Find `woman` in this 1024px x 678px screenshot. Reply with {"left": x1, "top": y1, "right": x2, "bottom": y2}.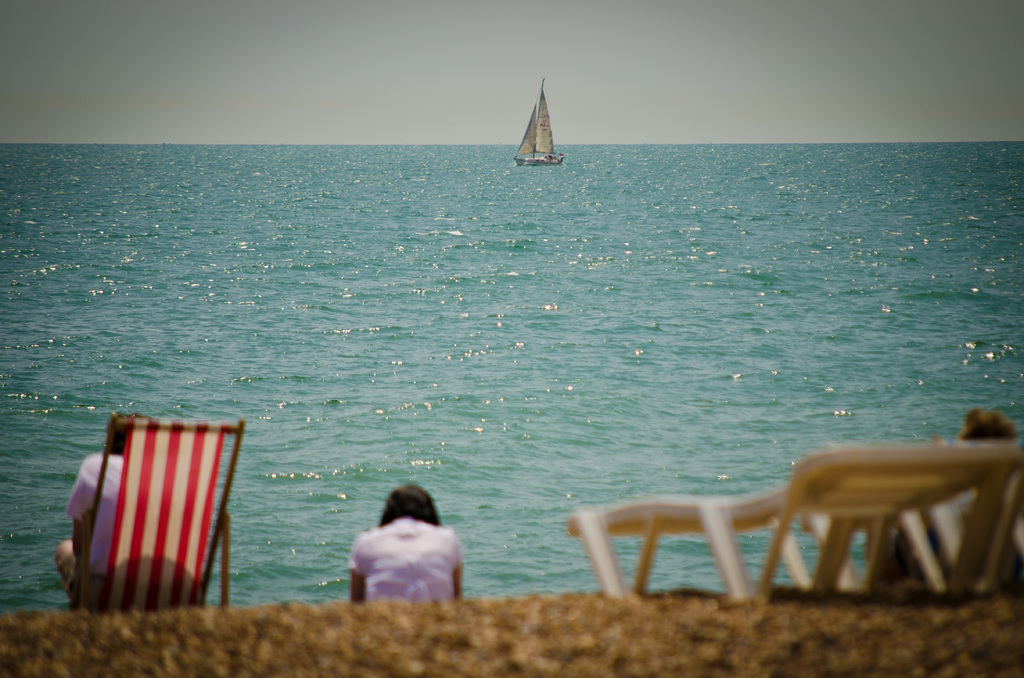
{"left": 346, "top": 485, "right": 463, "bottom": 613}.
